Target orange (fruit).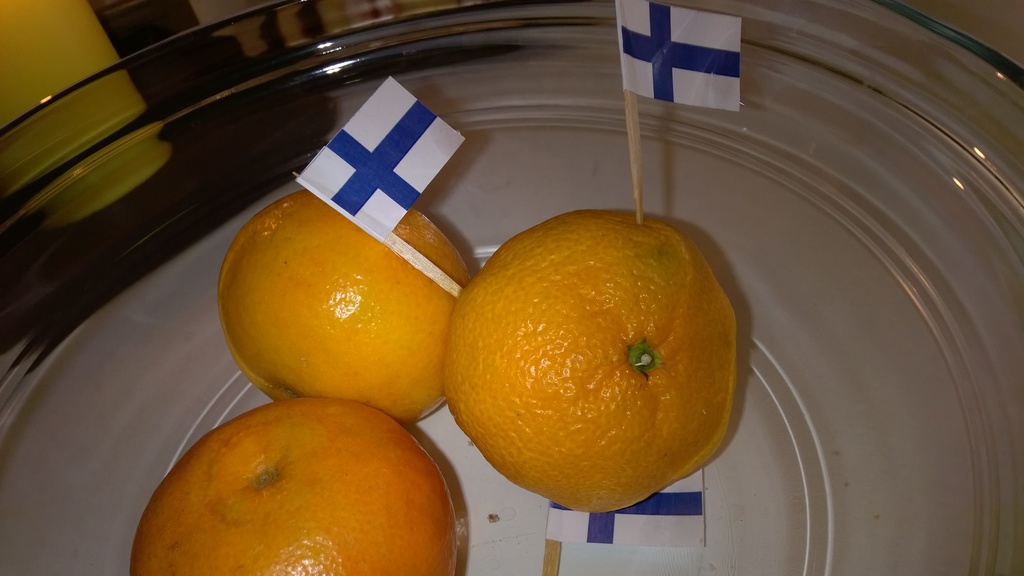
Target region: (left=222, top=191, right=466, bottom=424).
